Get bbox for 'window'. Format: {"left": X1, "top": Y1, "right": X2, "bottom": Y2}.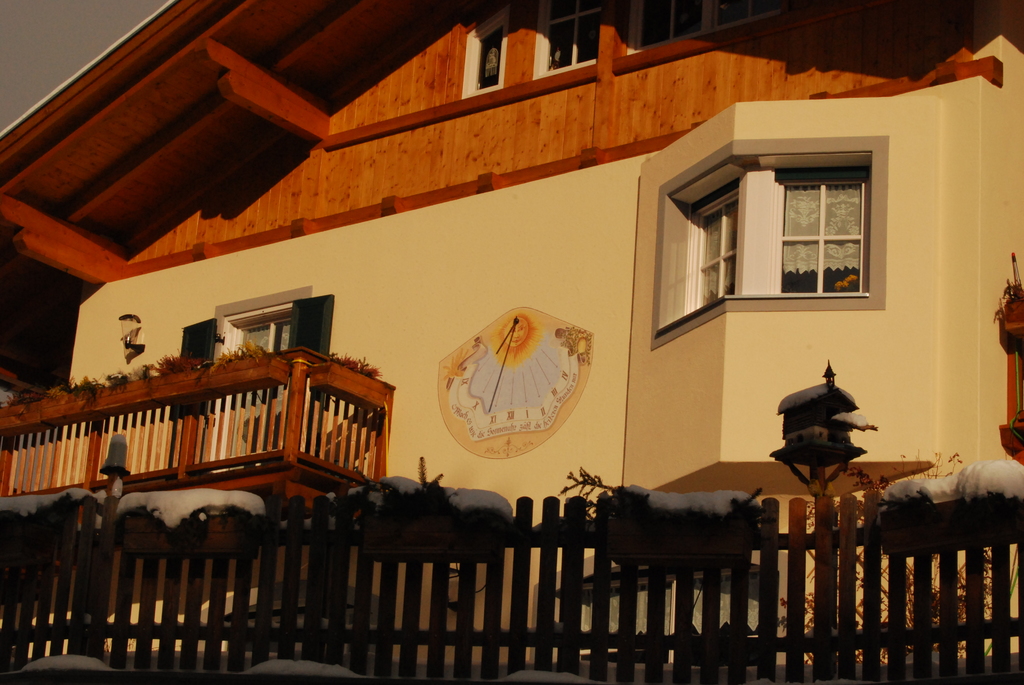
{"left": 170, "top": 279, "right": 329, "bottom": 421}.
